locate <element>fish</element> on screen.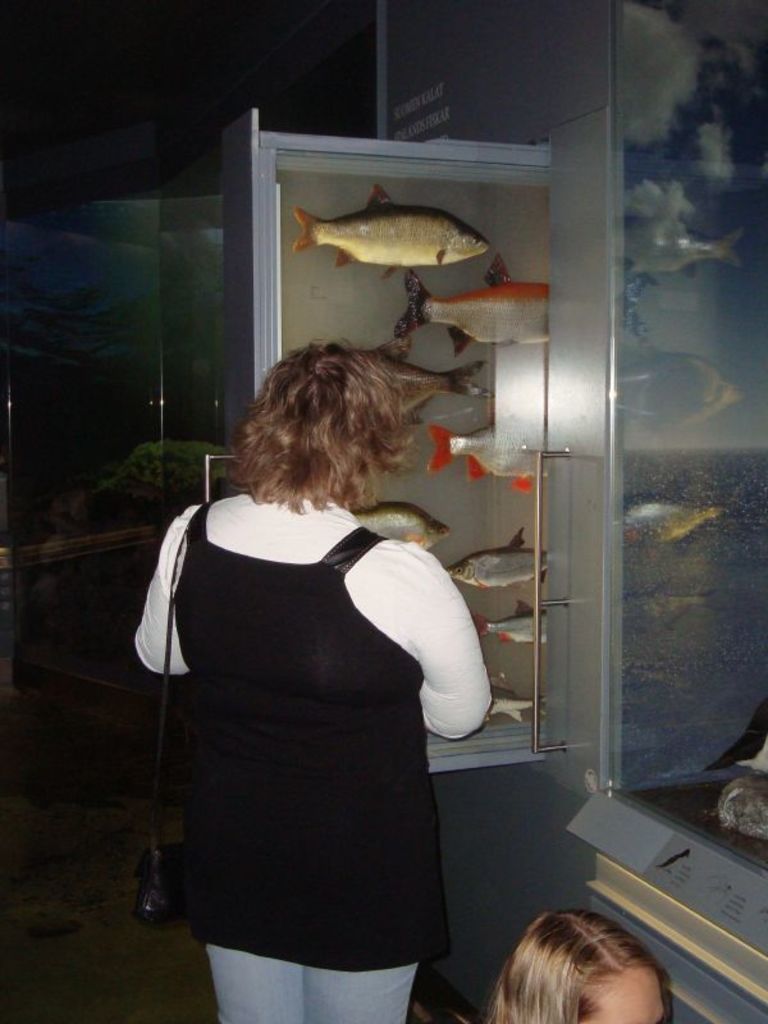
On screen at region(346, 500, 449, 553).
